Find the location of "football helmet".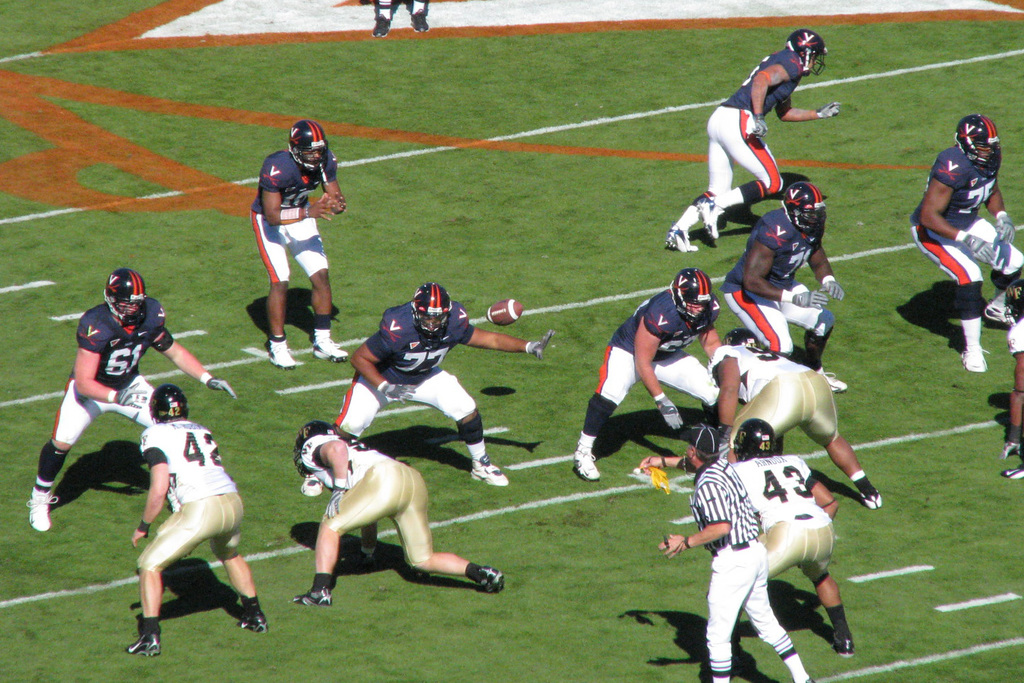
Location: [406,280,454,341].
